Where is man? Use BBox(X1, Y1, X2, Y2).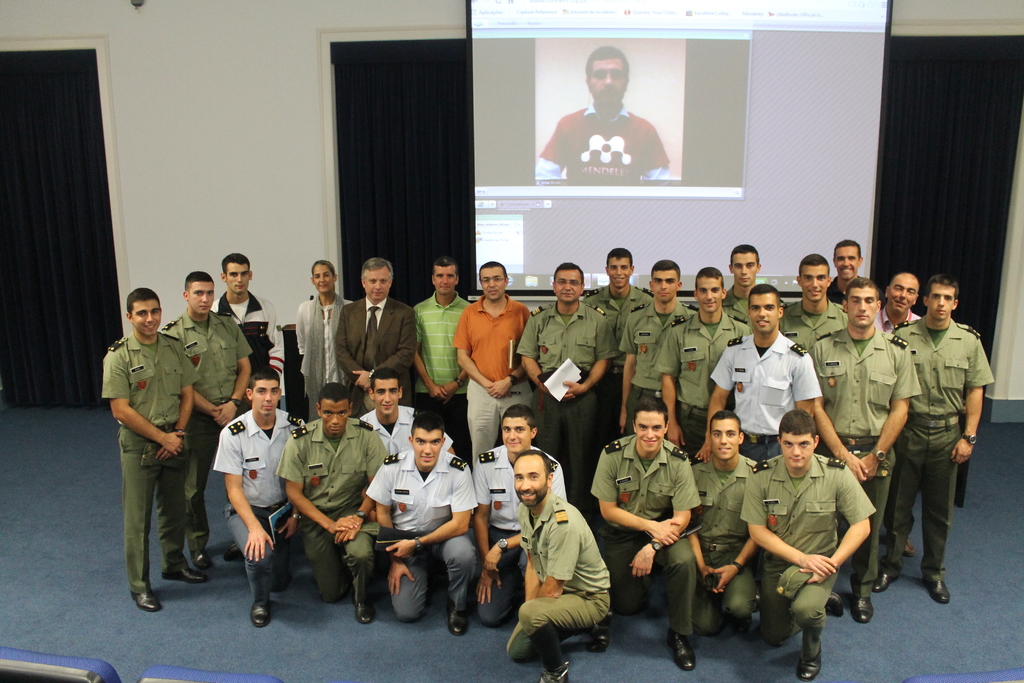
BBox(332, 256, 415, 419).
